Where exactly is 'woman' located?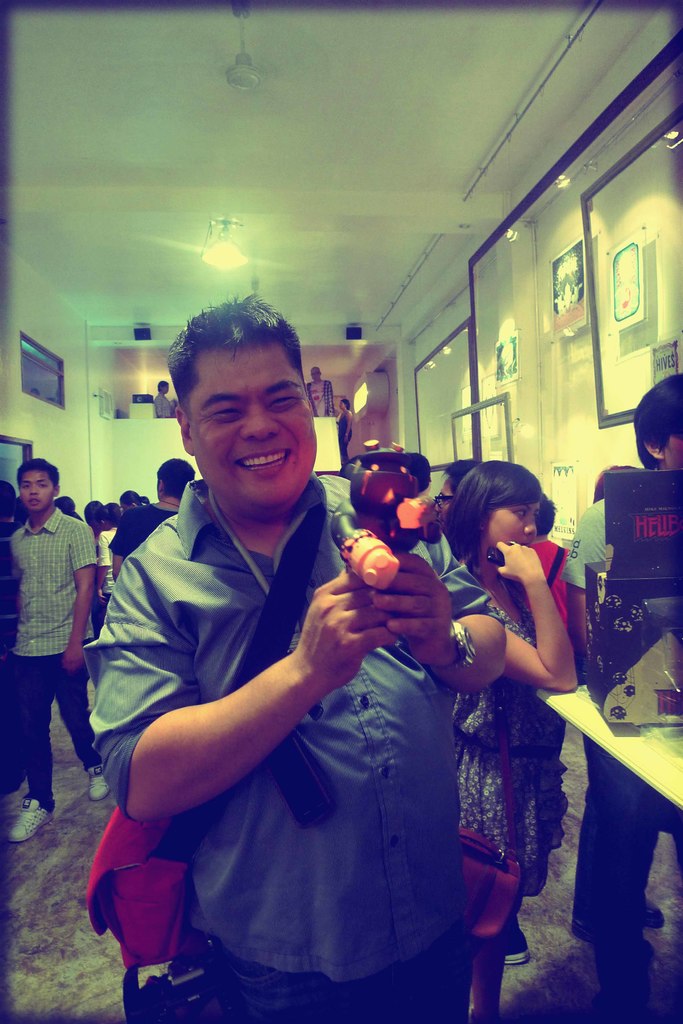
Its bounding box is 415/462/566/1000.
